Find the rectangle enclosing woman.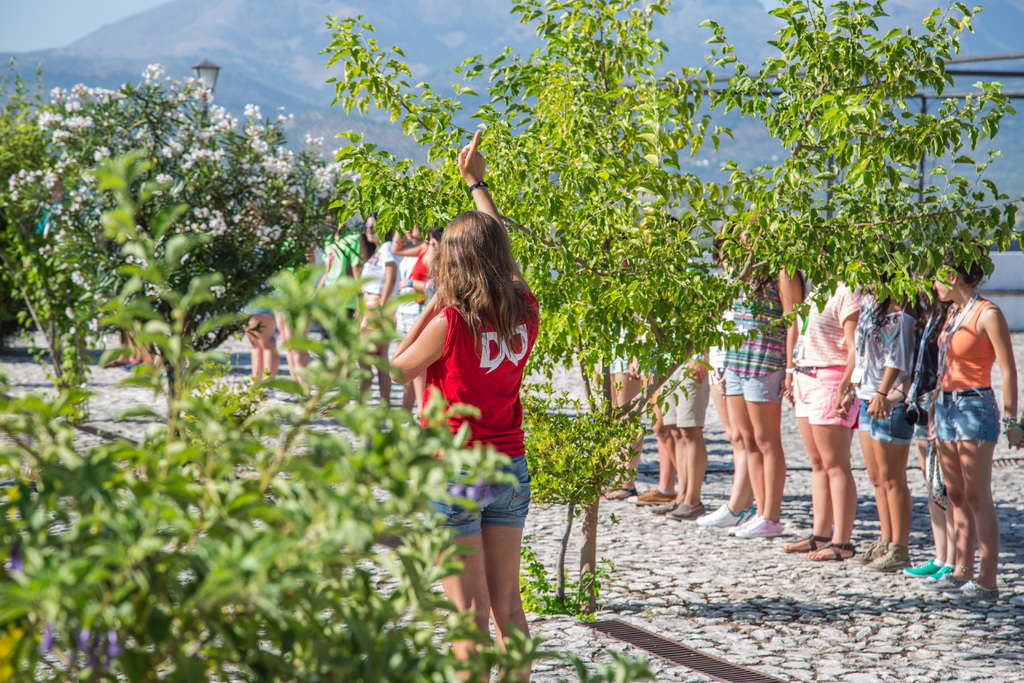
box=[840, 241, 911, 572].
